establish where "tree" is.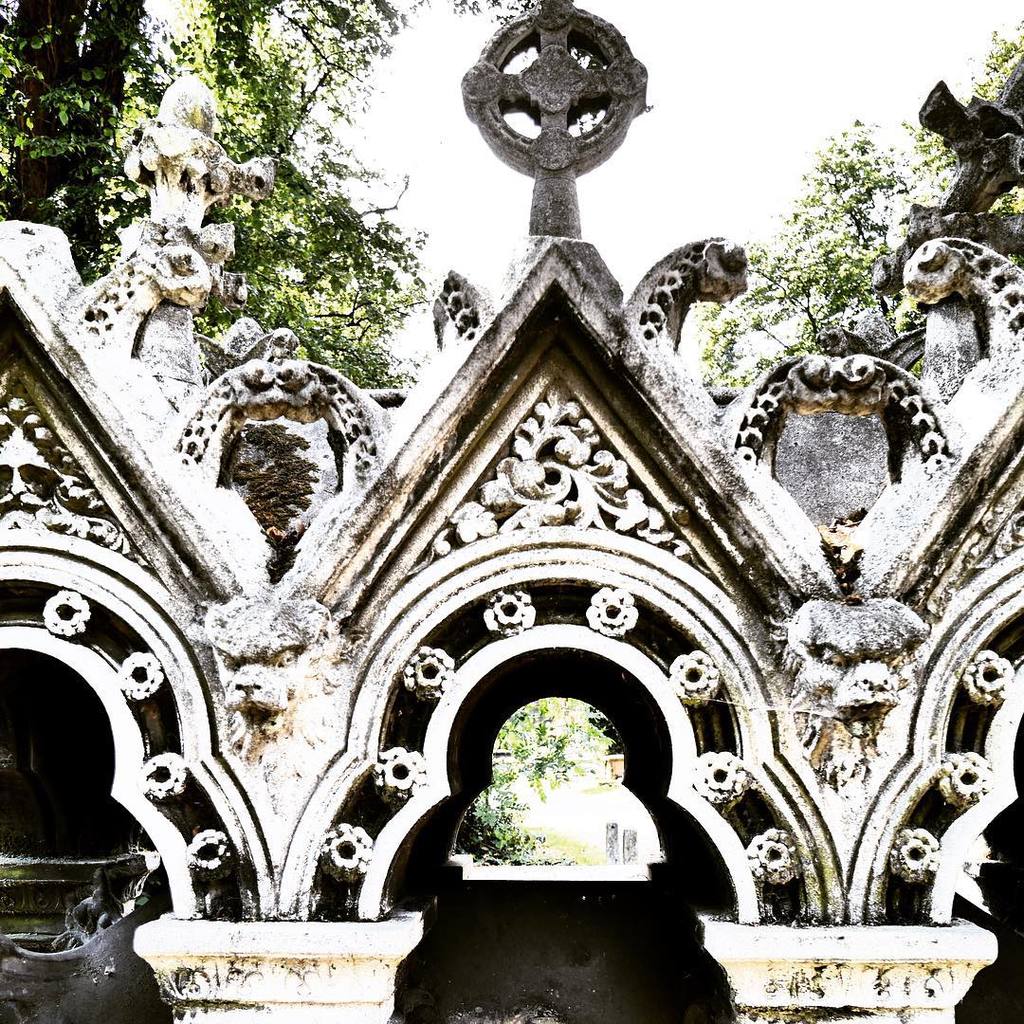
Established at box=[451, 695, 605, 872].
